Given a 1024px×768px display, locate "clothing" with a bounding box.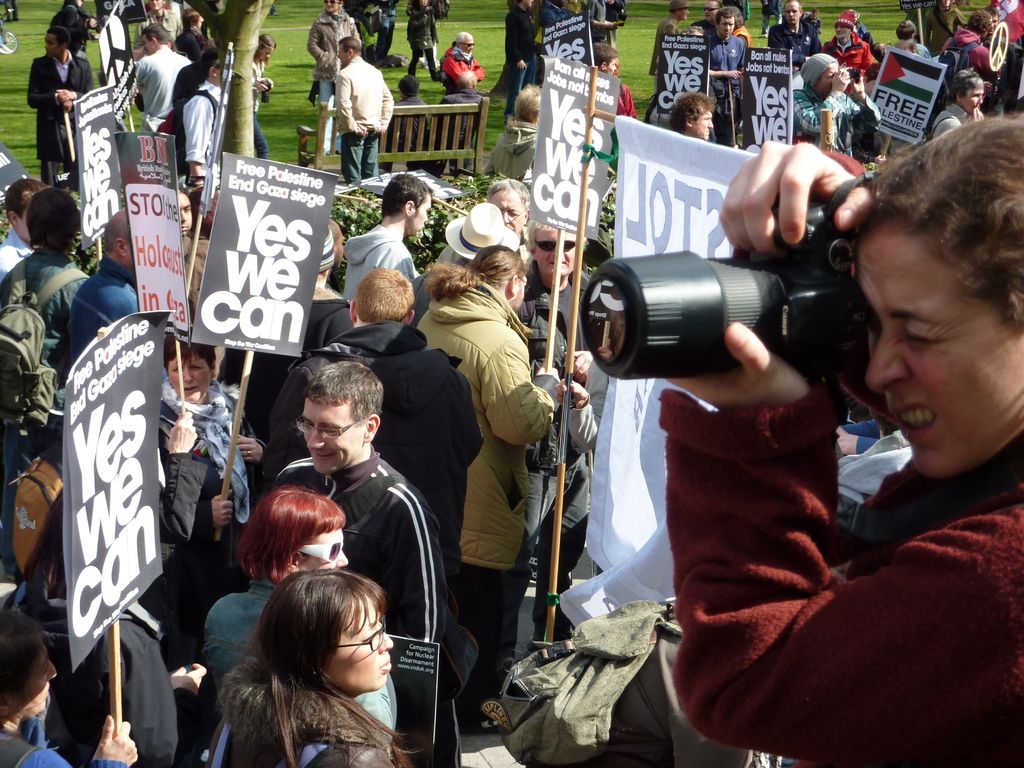
Located: x1=803, y1=12, x2=822, y2=27.
